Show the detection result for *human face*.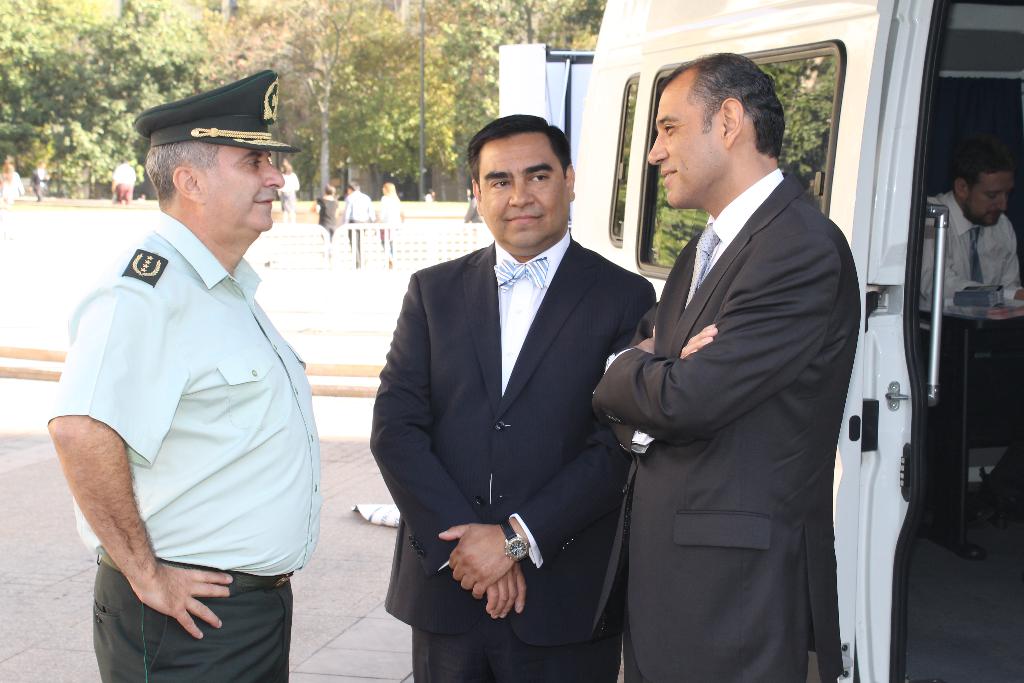
bbox=[977, 171, 1018, 229].
